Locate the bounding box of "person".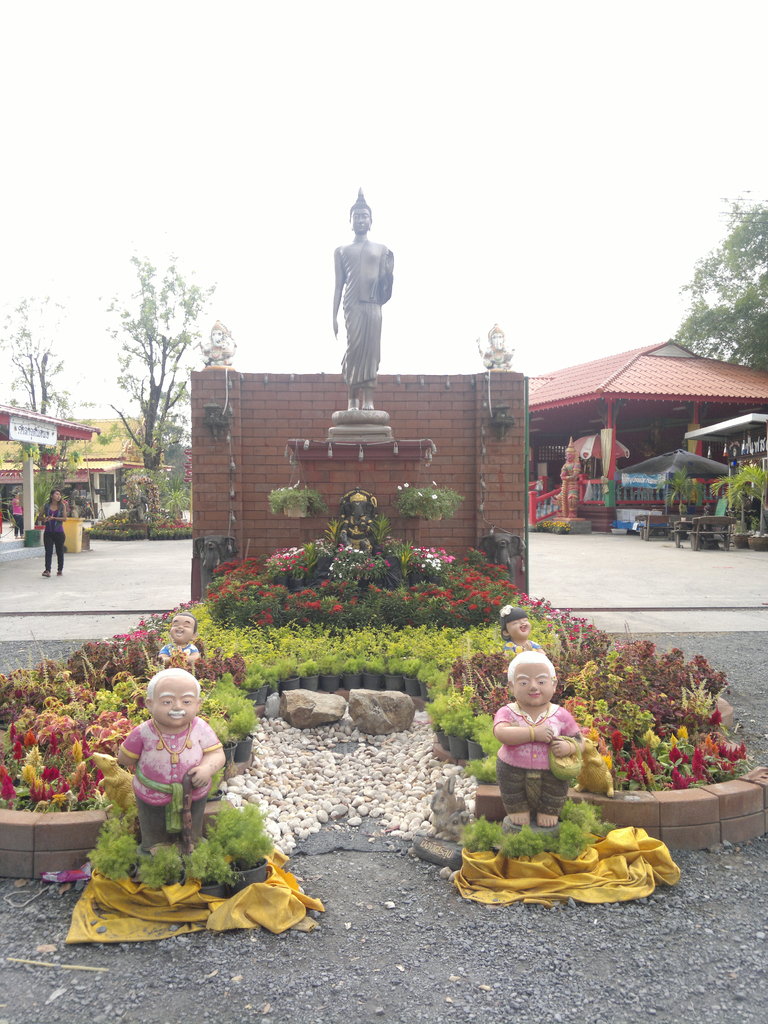
Bounding box: (114, 668, 228, 846).
